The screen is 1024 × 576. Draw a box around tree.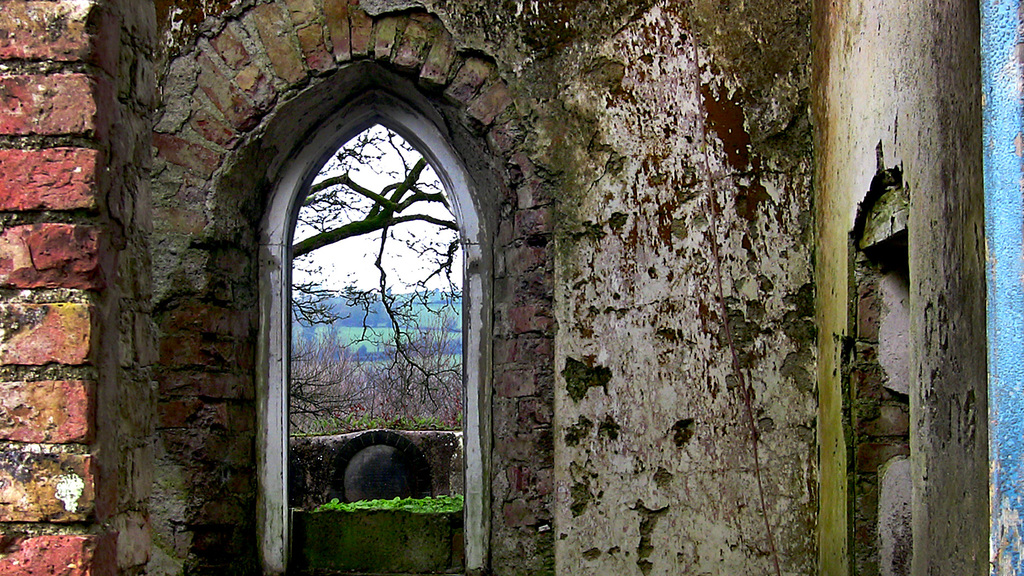
287, 127, 454, 431.
